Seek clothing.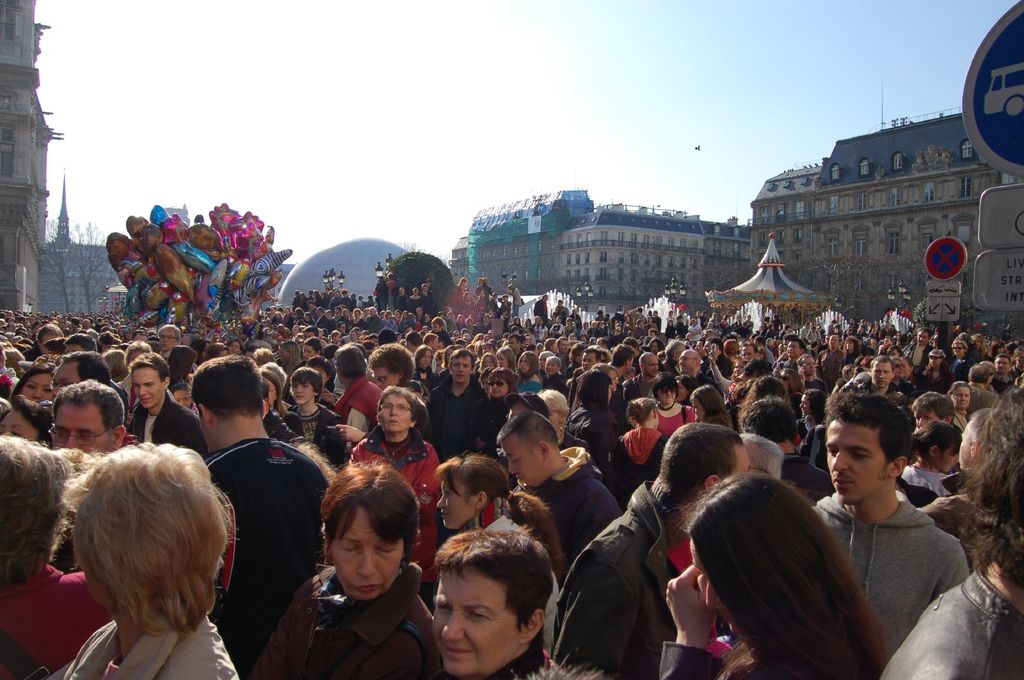
bbox=(520, 432, 625, 581).
